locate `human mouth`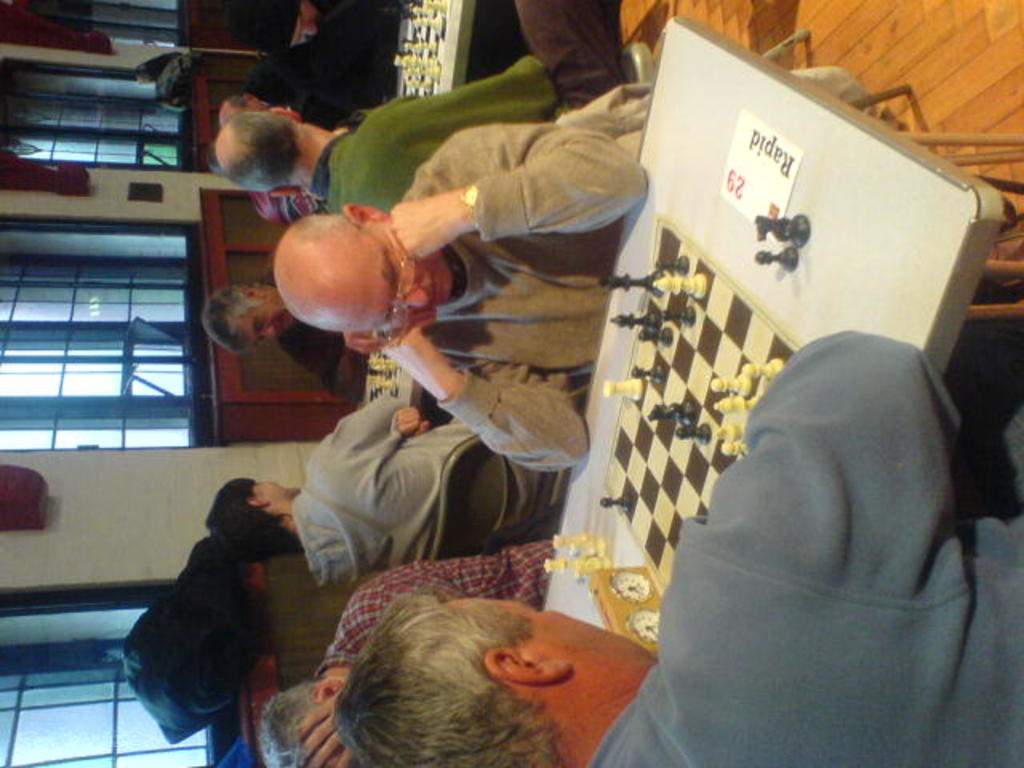
bbox(419, 274, 450, 310)
